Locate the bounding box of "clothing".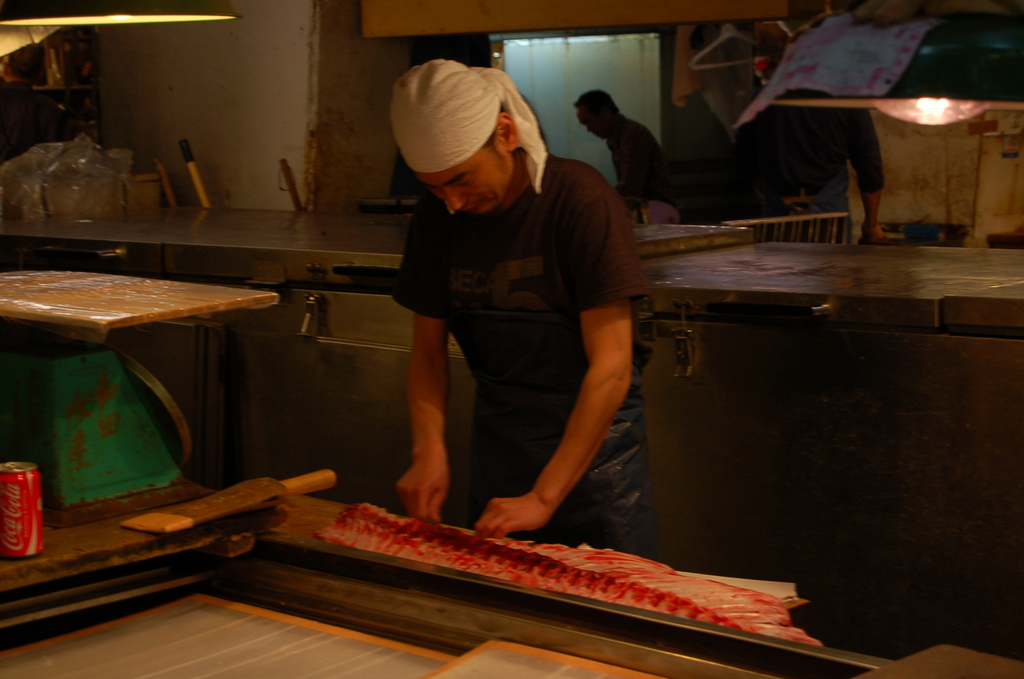
Bounding box: <box>608,117,675,212</box>.
